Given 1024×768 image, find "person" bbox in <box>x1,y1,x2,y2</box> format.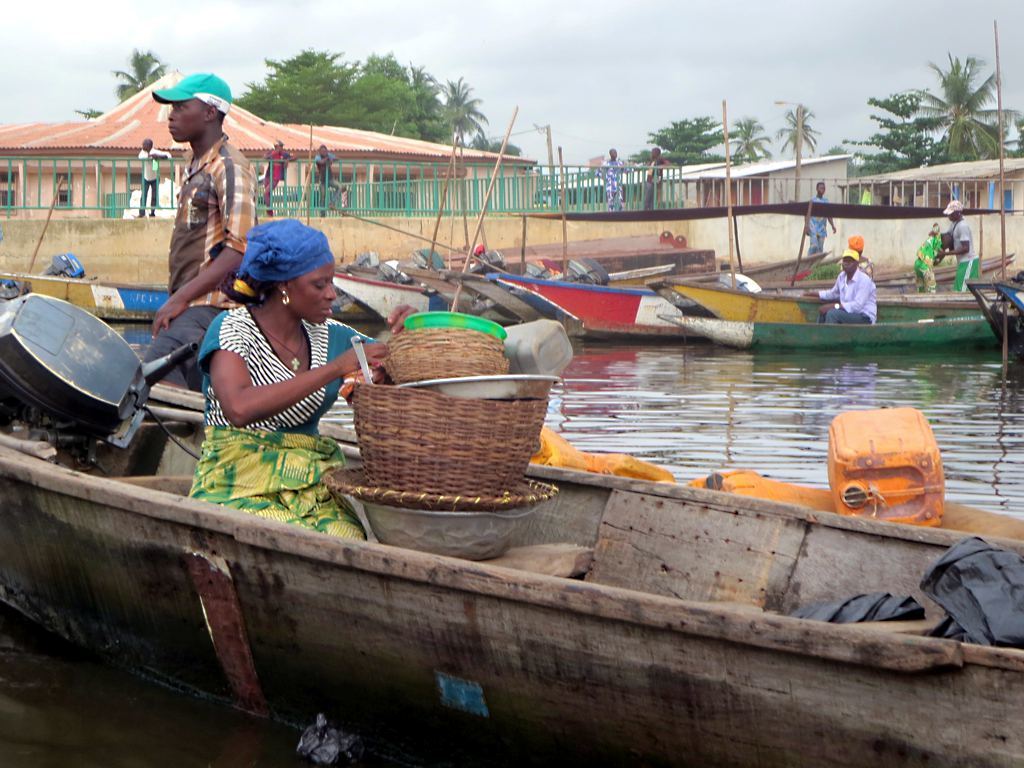
<box>134,65,253,498</box>.
